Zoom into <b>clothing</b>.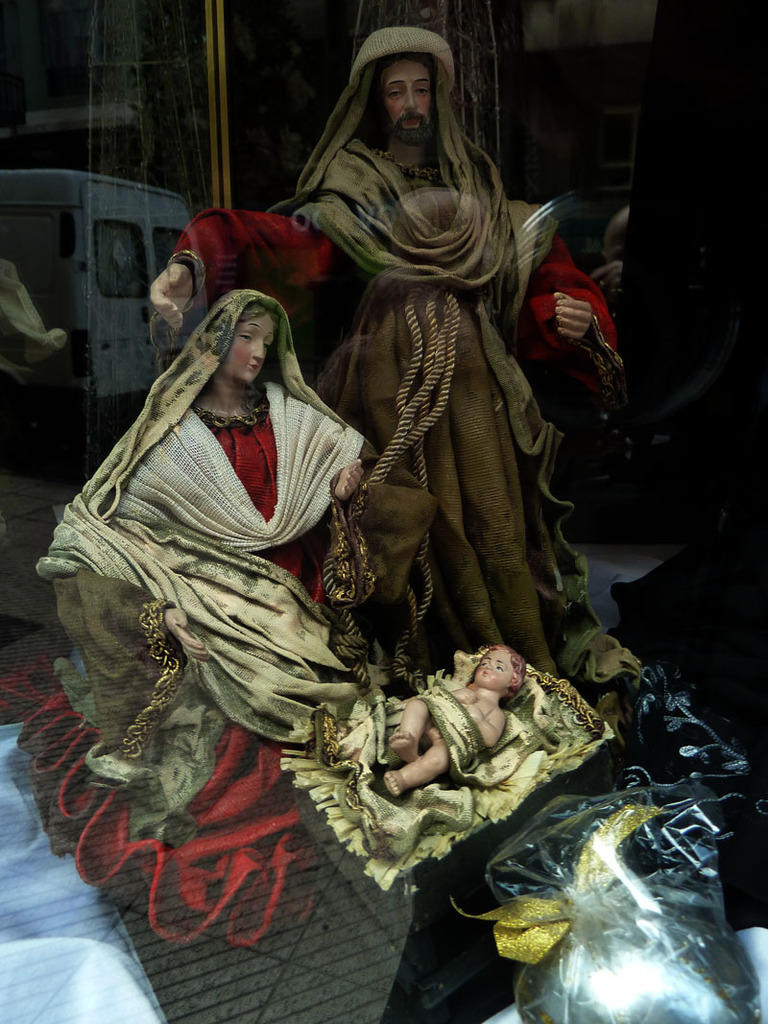
Zoom target: [0, 374, 378, 951].
